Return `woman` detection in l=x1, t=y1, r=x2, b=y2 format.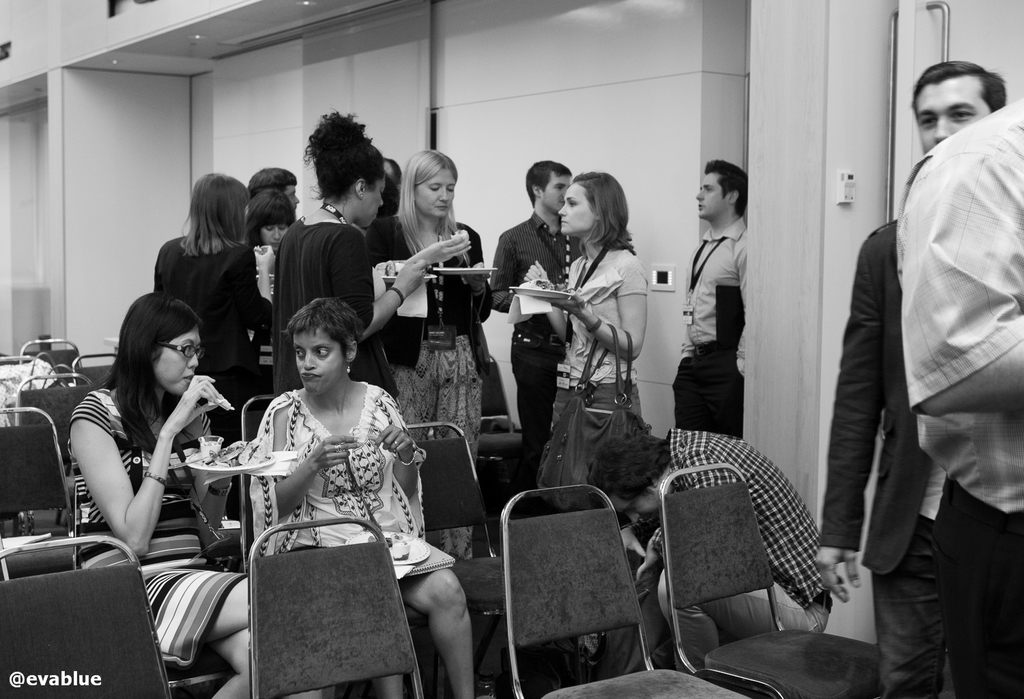
l=375, t=145, r=524, b=440.
